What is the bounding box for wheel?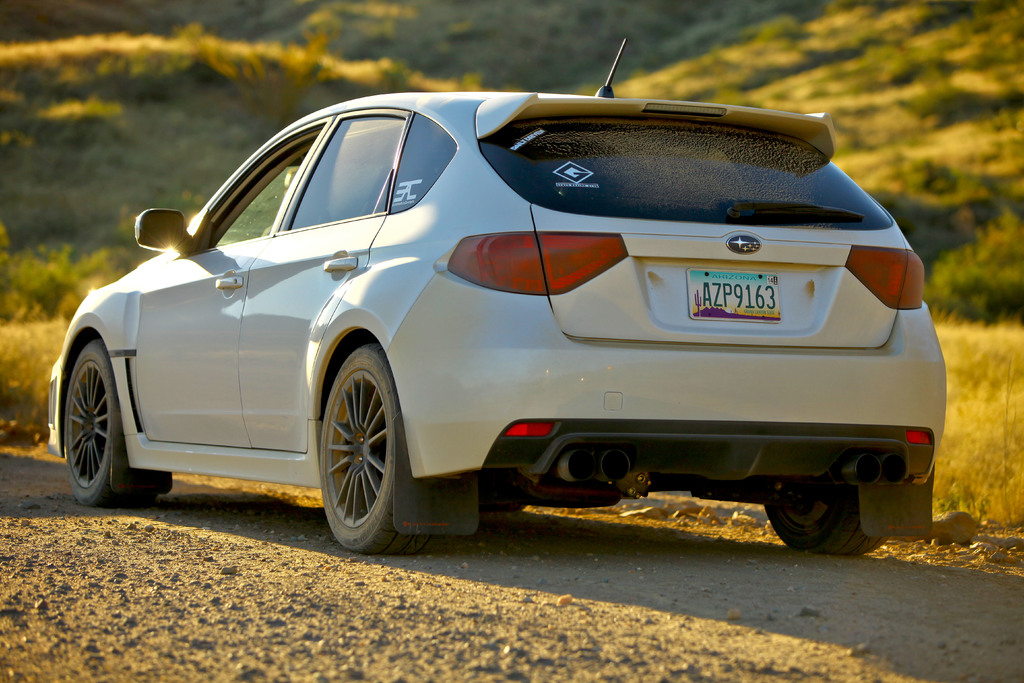
<region>63, 340, 157, 509</region>.
